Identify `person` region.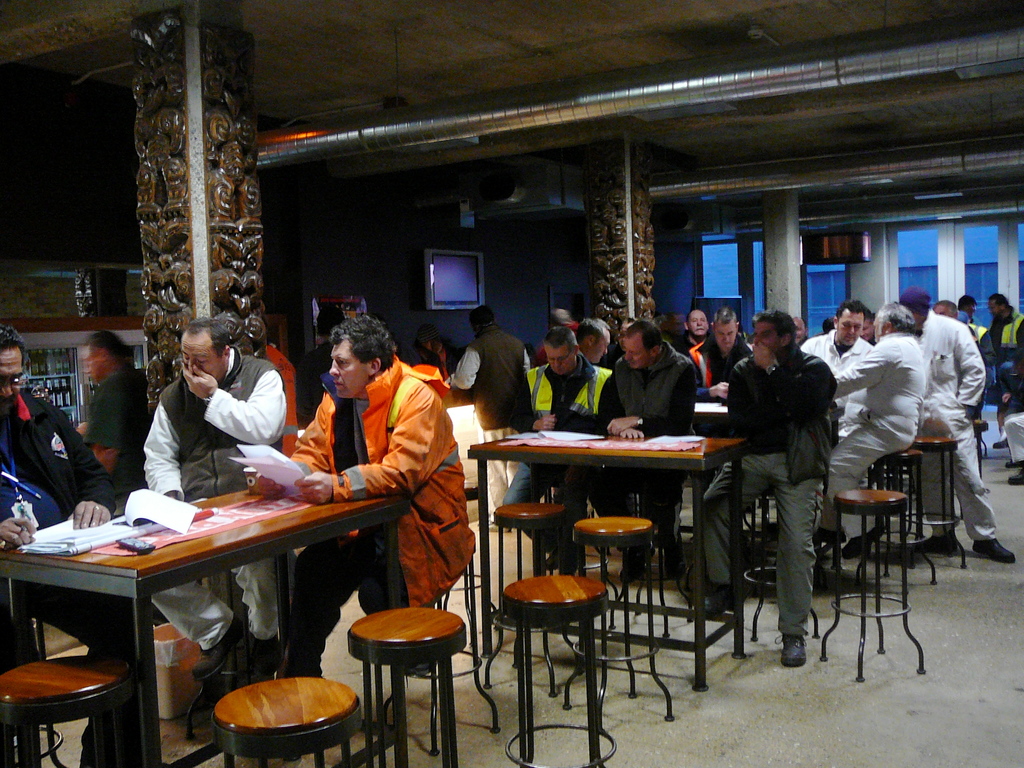
Region: 251:318:467:683.
